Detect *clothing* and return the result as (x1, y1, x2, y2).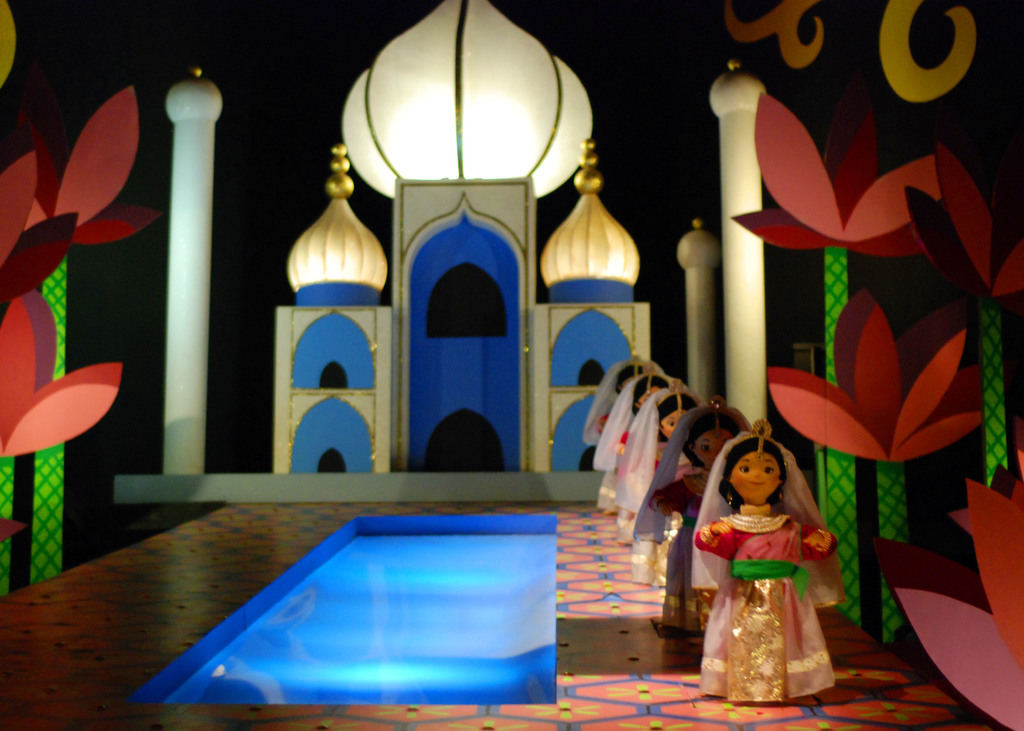
(703, 489, 847, 703).
